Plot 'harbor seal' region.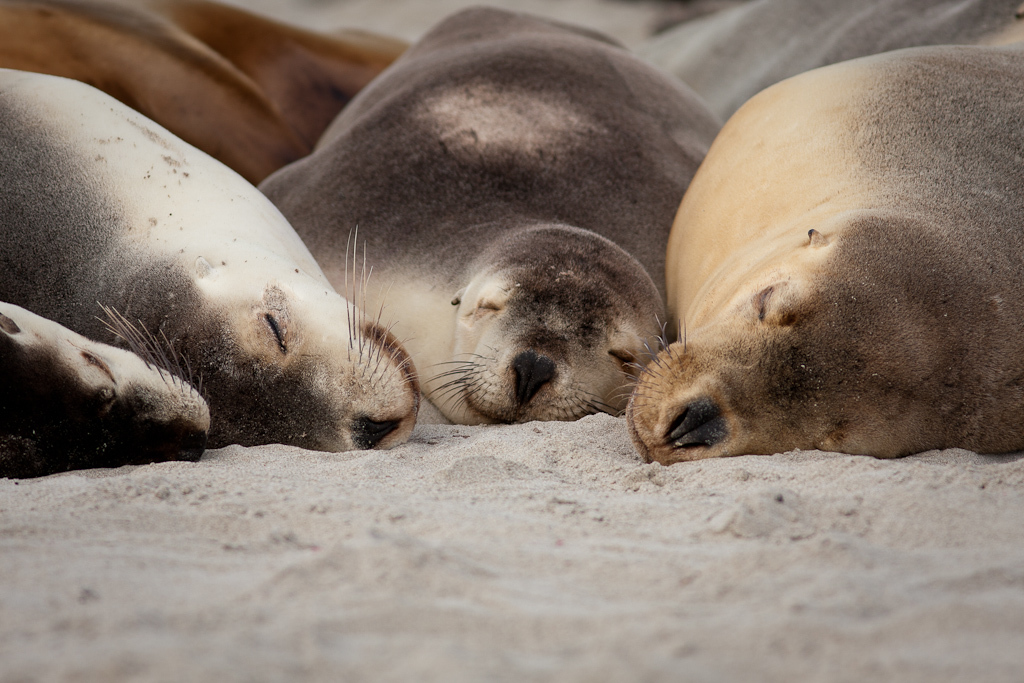
Plotted at 0:65:414:471.
